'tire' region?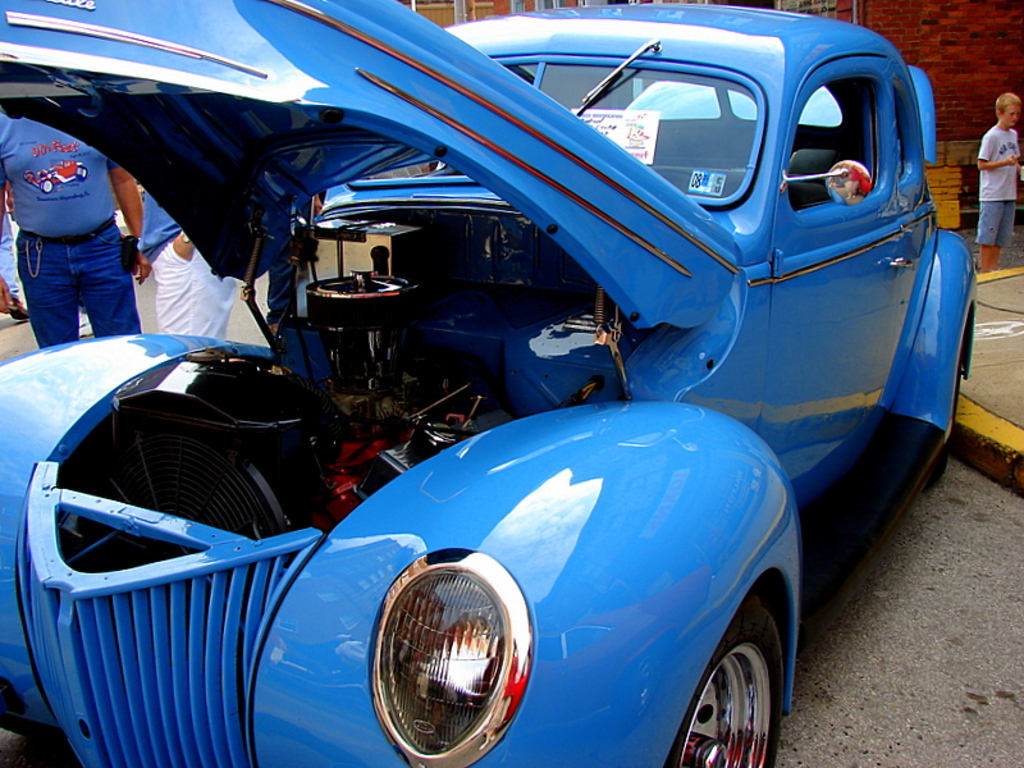
x1=928 y1=353 x2=964 y2=479
